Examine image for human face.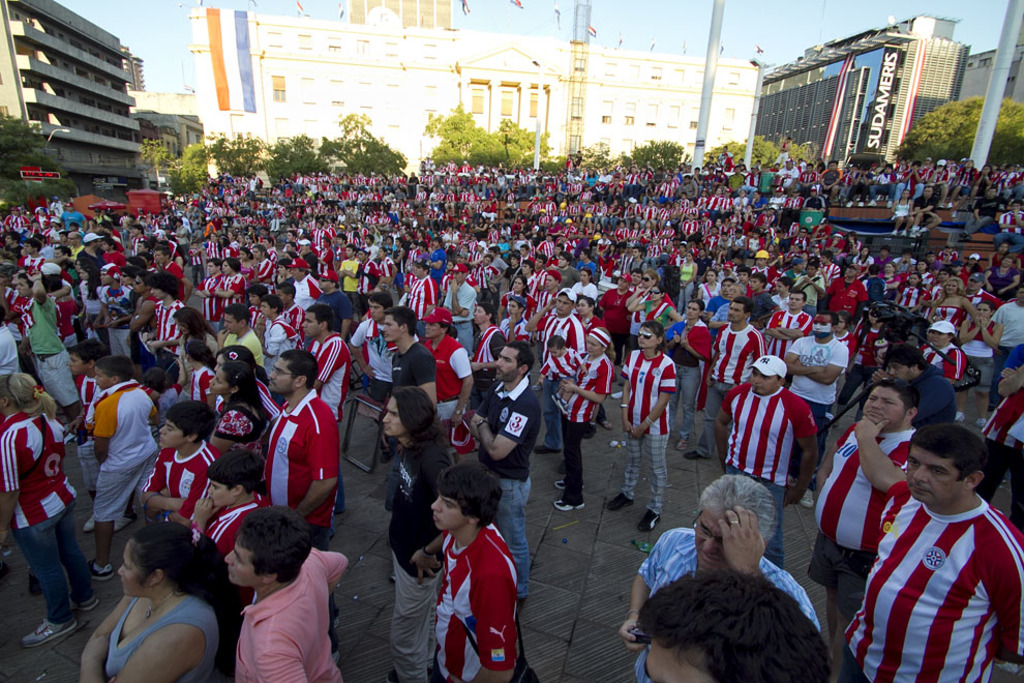
Examination result: {"left": 223, "top": 537, "right": 266, "bottom": 586}.
